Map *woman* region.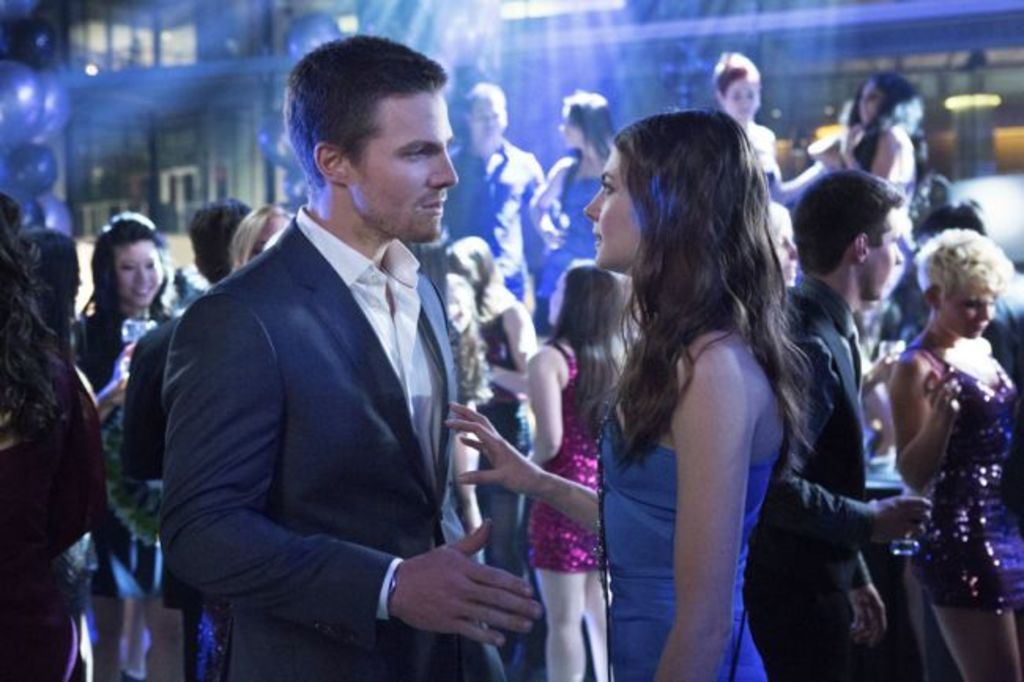
Mapped to 799:65:936:347.
